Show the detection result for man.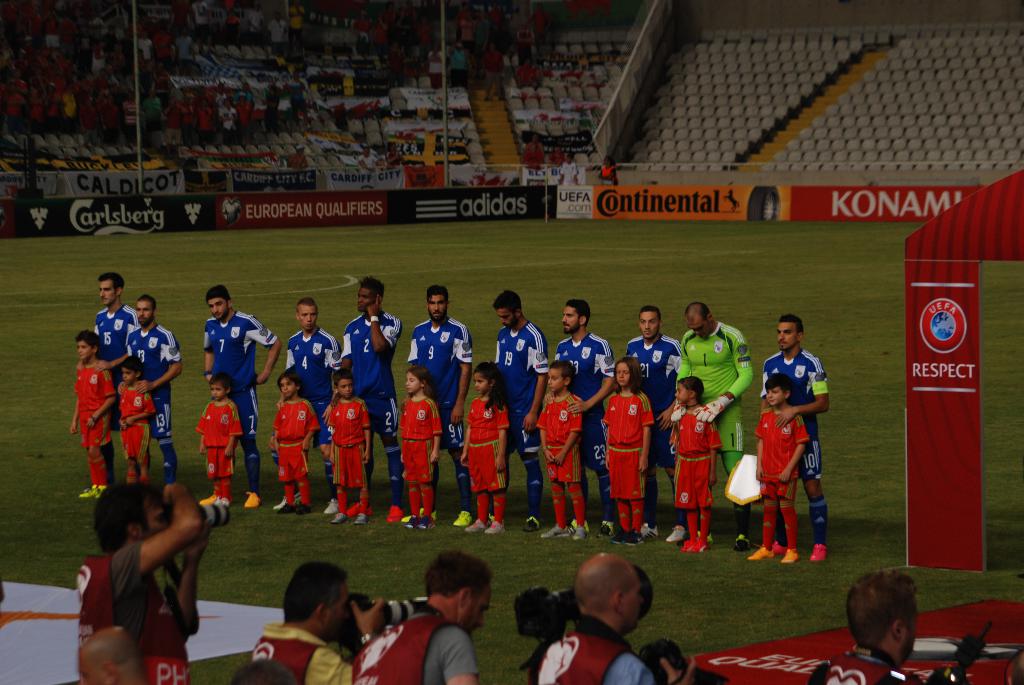
box(625, 306, 689, 543).
